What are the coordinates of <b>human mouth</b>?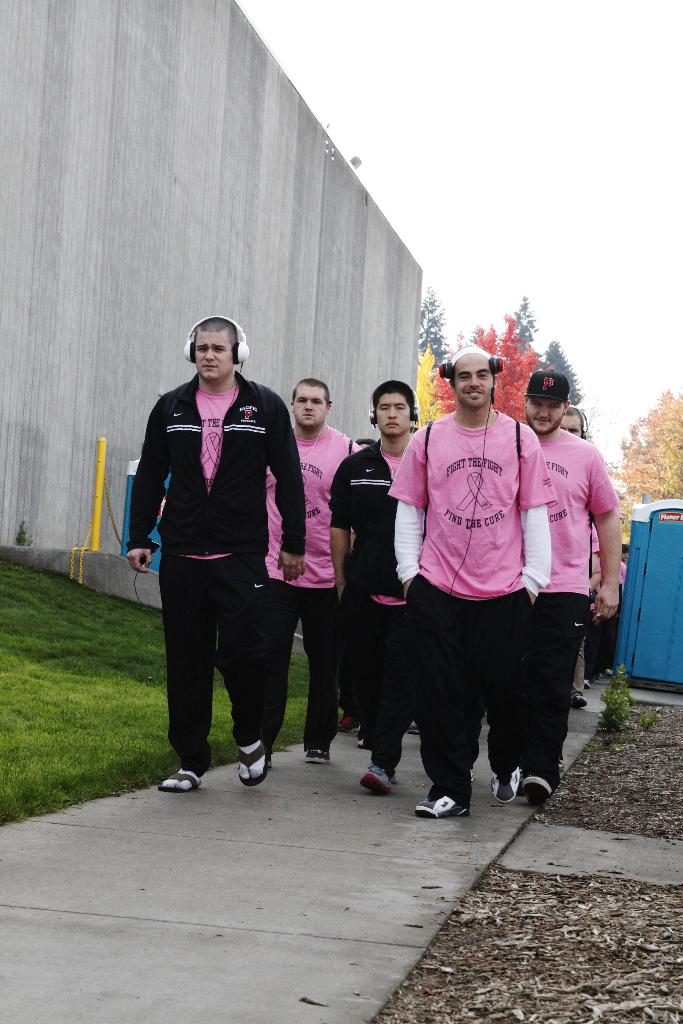
x1=529 y1=423 x2=552 y2=428.
